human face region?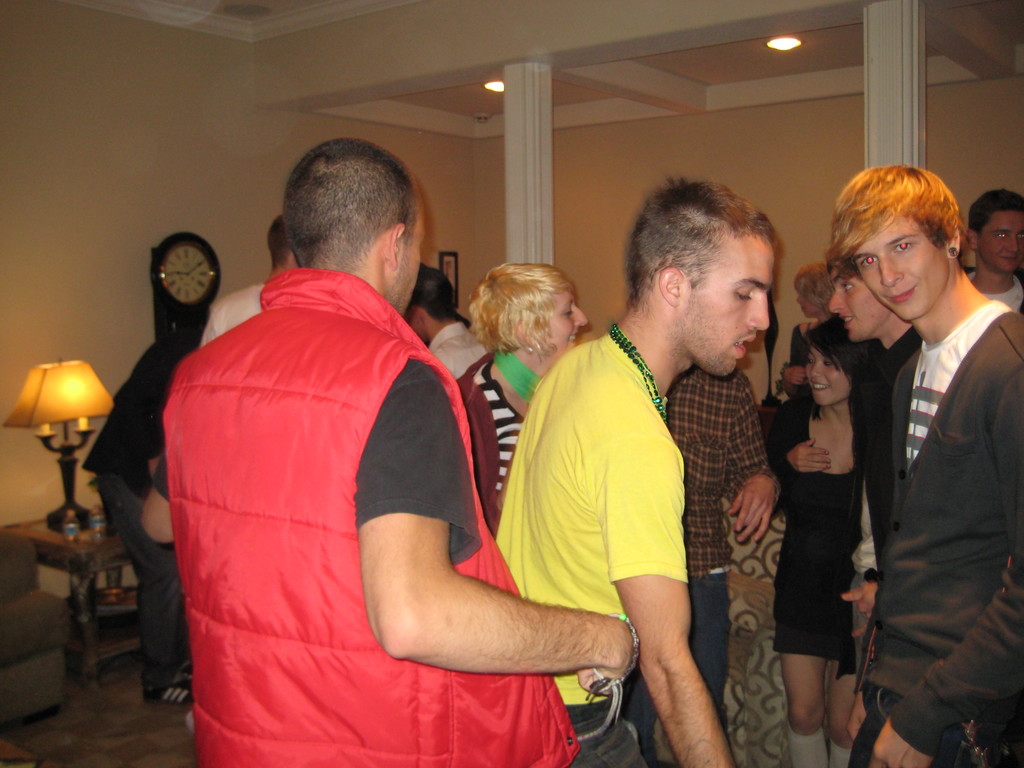
region(982, 209, 1023, 273)
